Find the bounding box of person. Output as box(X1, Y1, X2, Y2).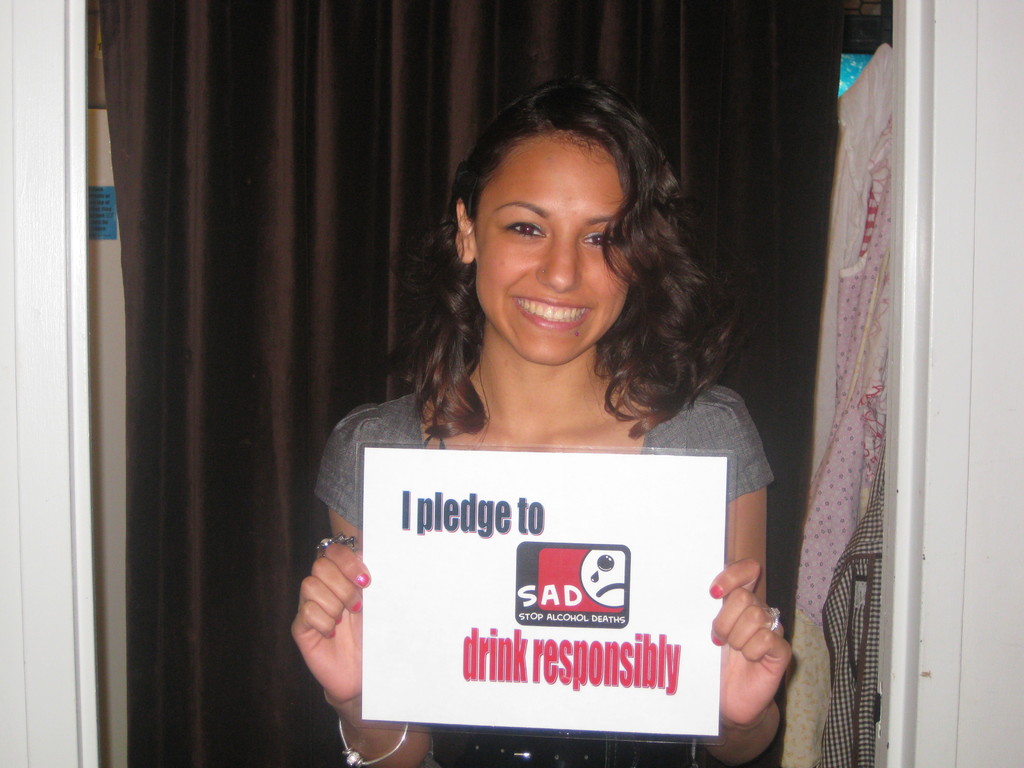
box(268, 93, 806, 767).
